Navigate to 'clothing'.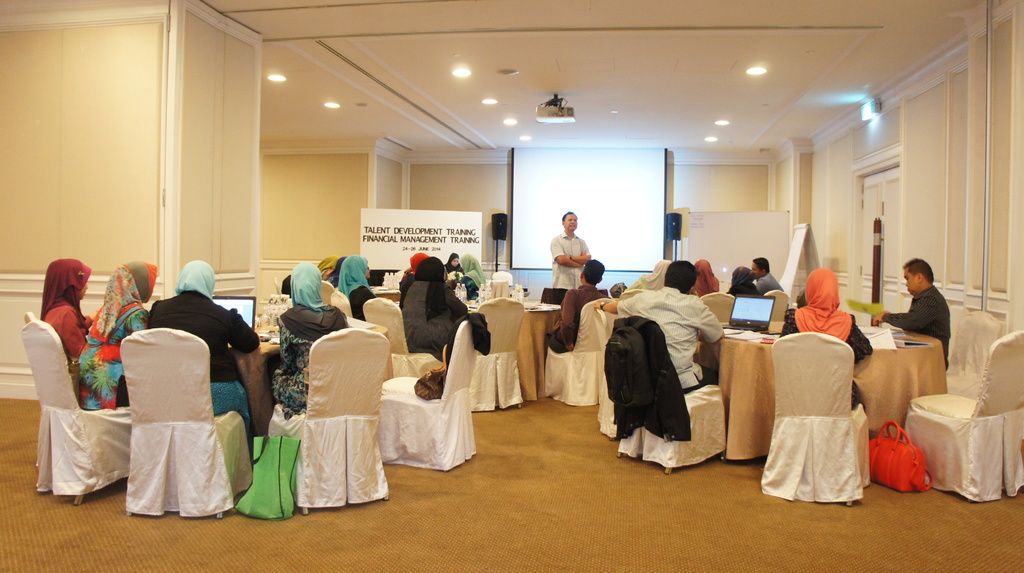
Navigation target: region(42, 258, 92, 362).
